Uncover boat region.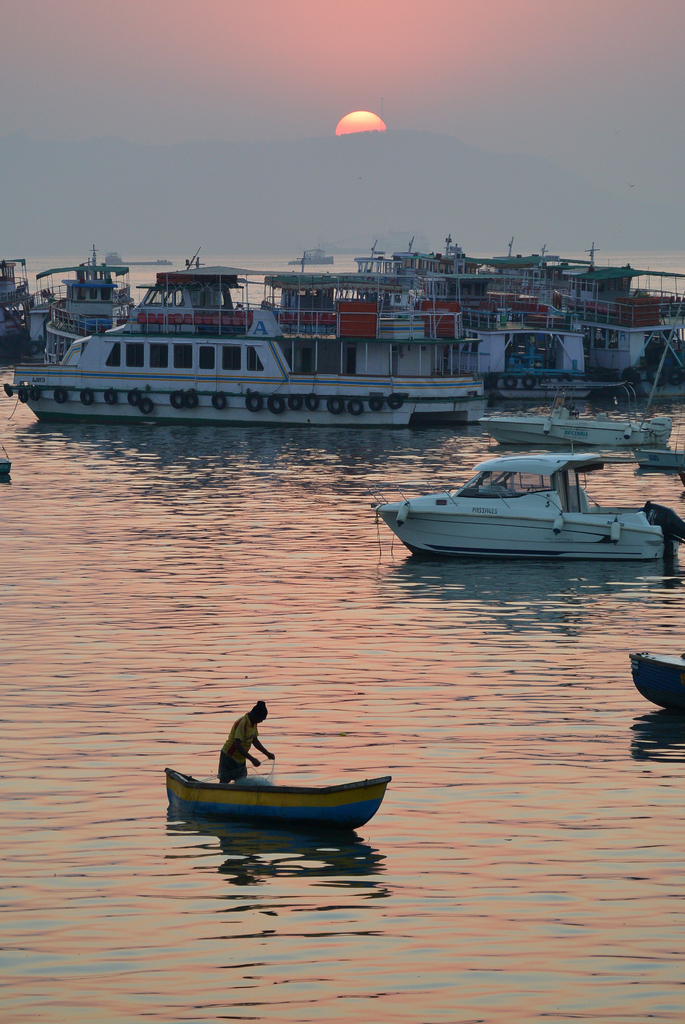
Uncovered: region(0, 441, 13, 476).
